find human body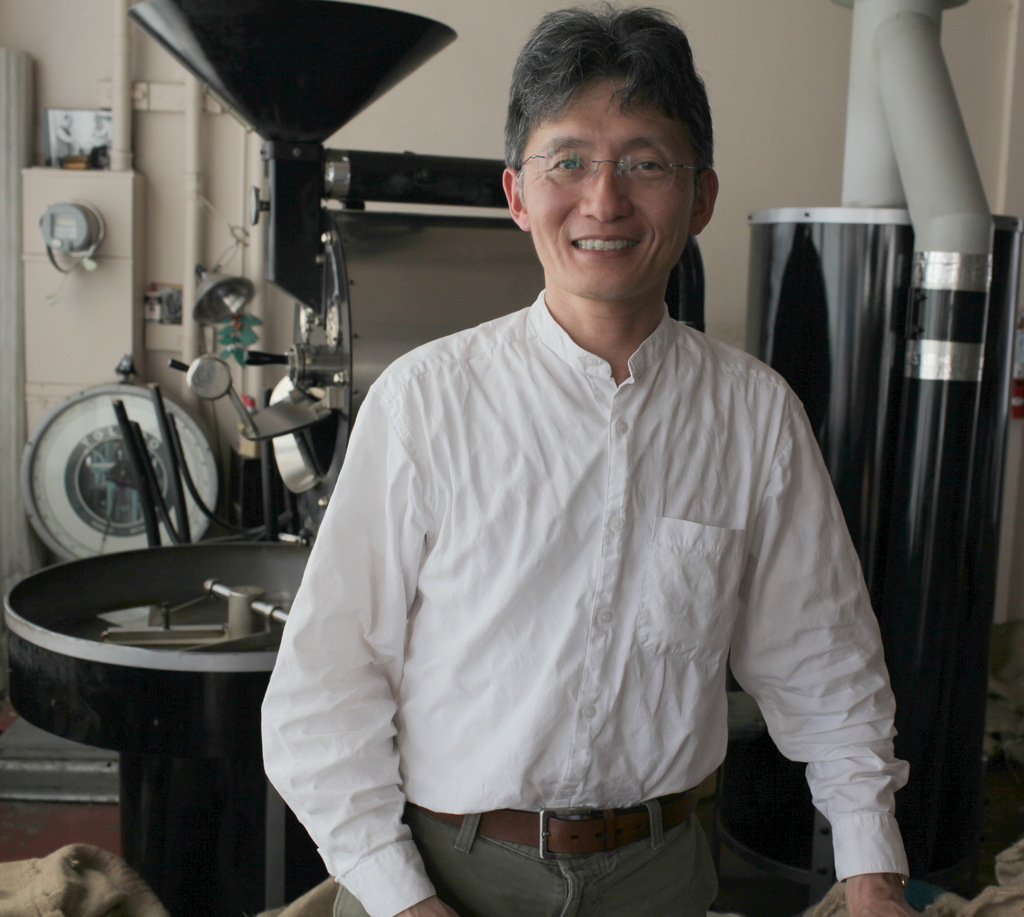
x1=259 y1=3 x2=920 y2=915
